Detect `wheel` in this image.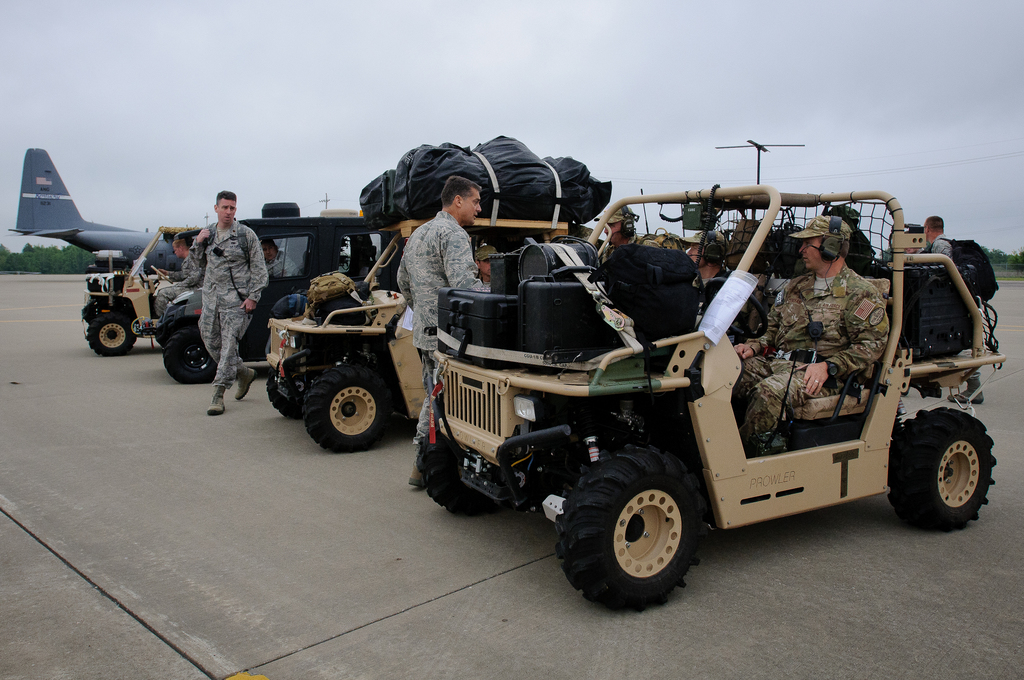
Detection: [left=265, top=368, right=305, bottom=419].
